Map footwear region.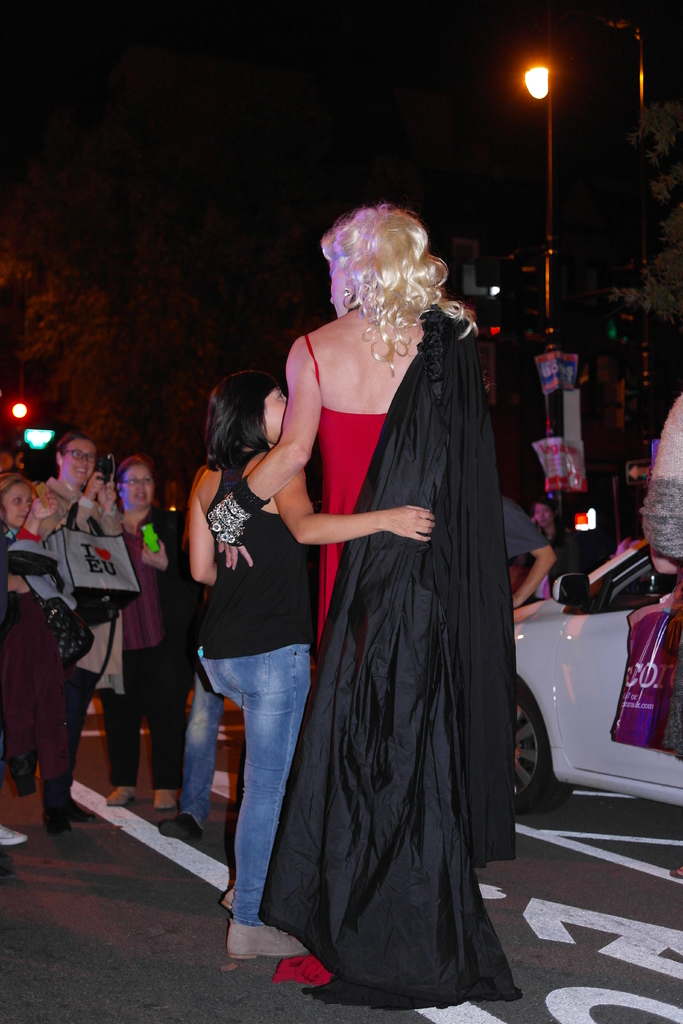
Mapped to (221,886,235,913).
